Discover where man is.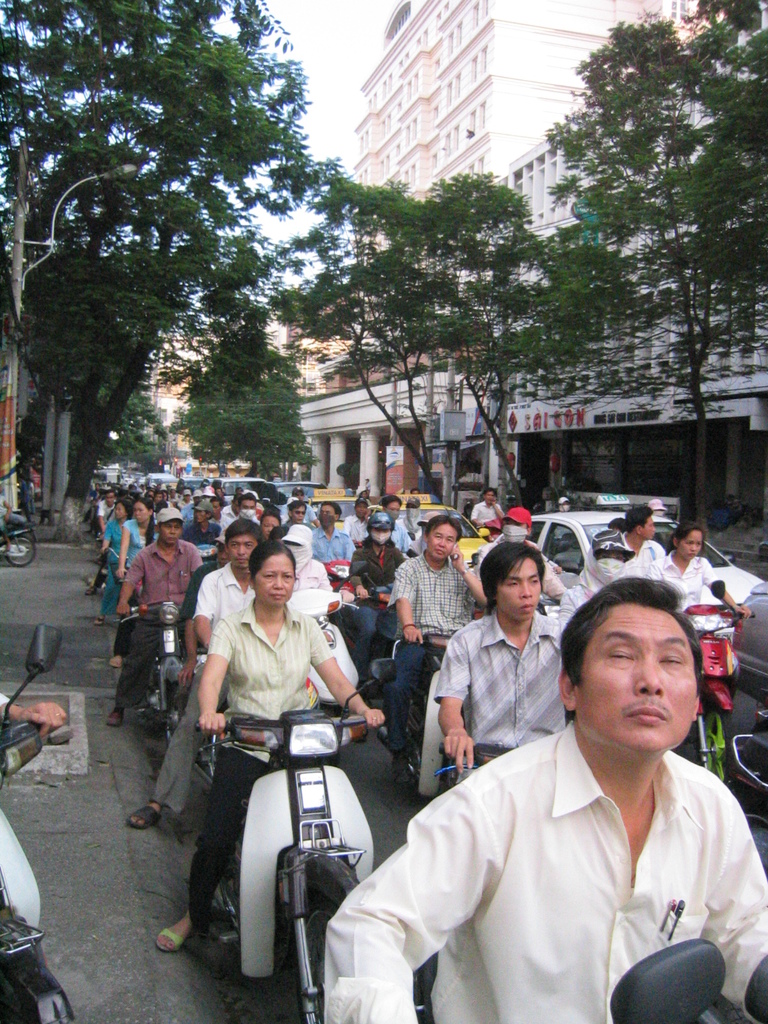
Discovered at <box>359,491,367,501</box>.
